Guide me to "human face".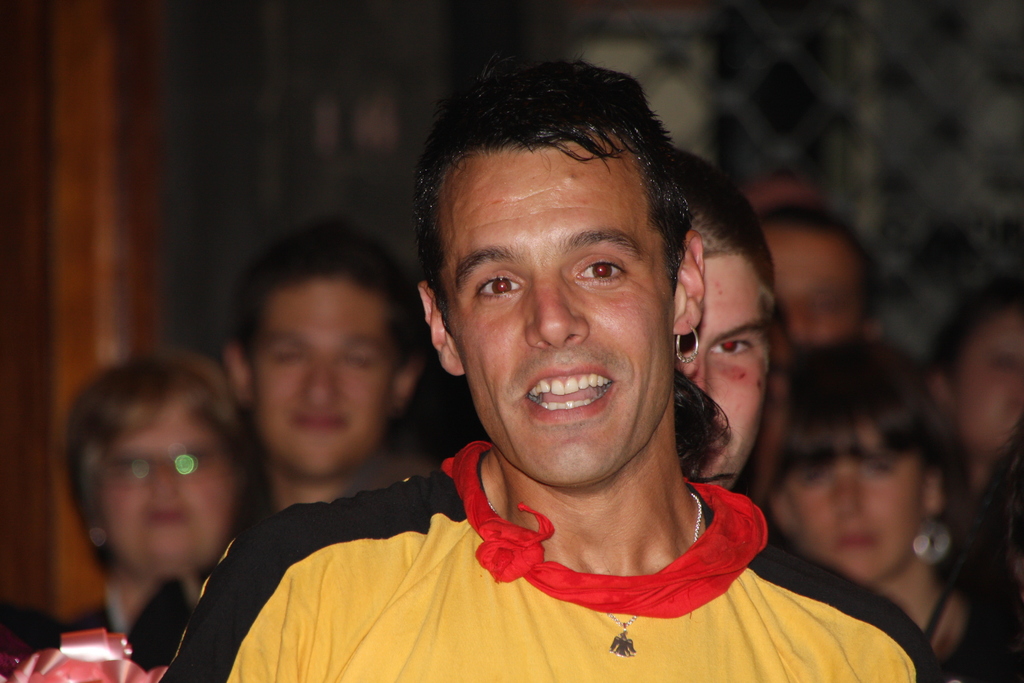
Guidance: Rect(102, 407, 237, 575).
